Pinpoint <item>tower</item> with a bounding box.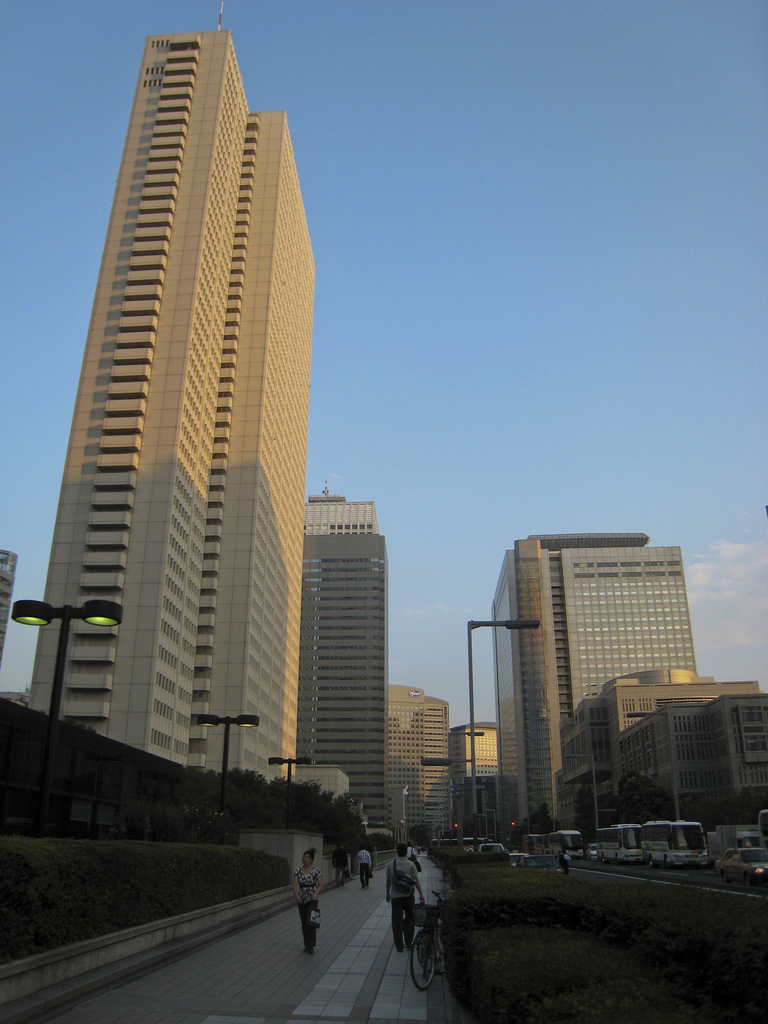
Rect(455, 712, 509, 860).
